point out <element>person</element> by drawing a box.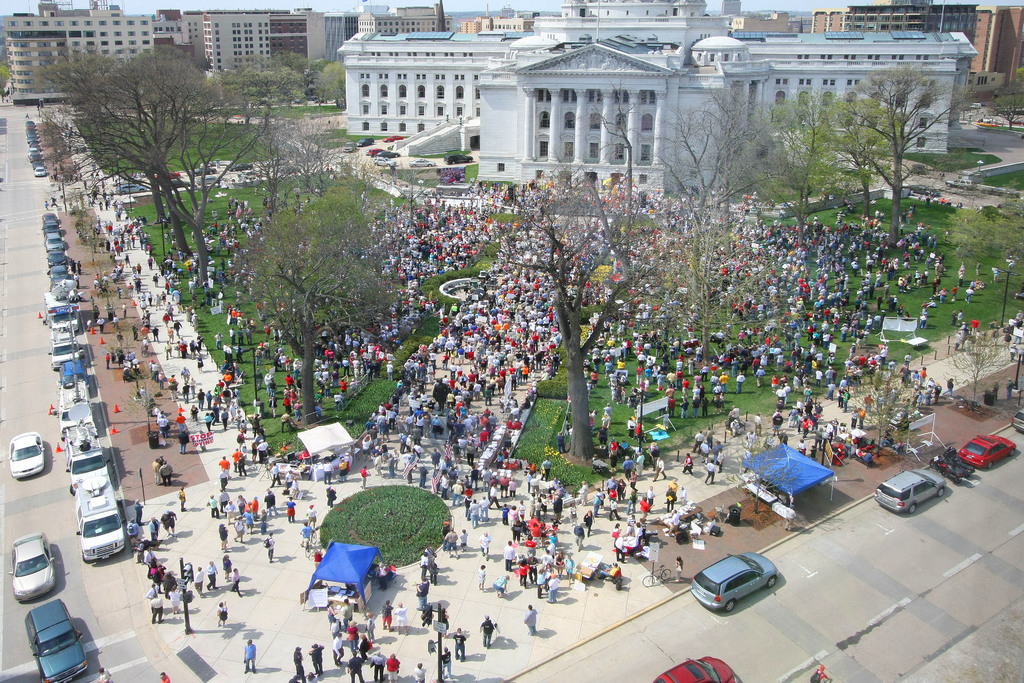
region(452, 627, 463, 662).
